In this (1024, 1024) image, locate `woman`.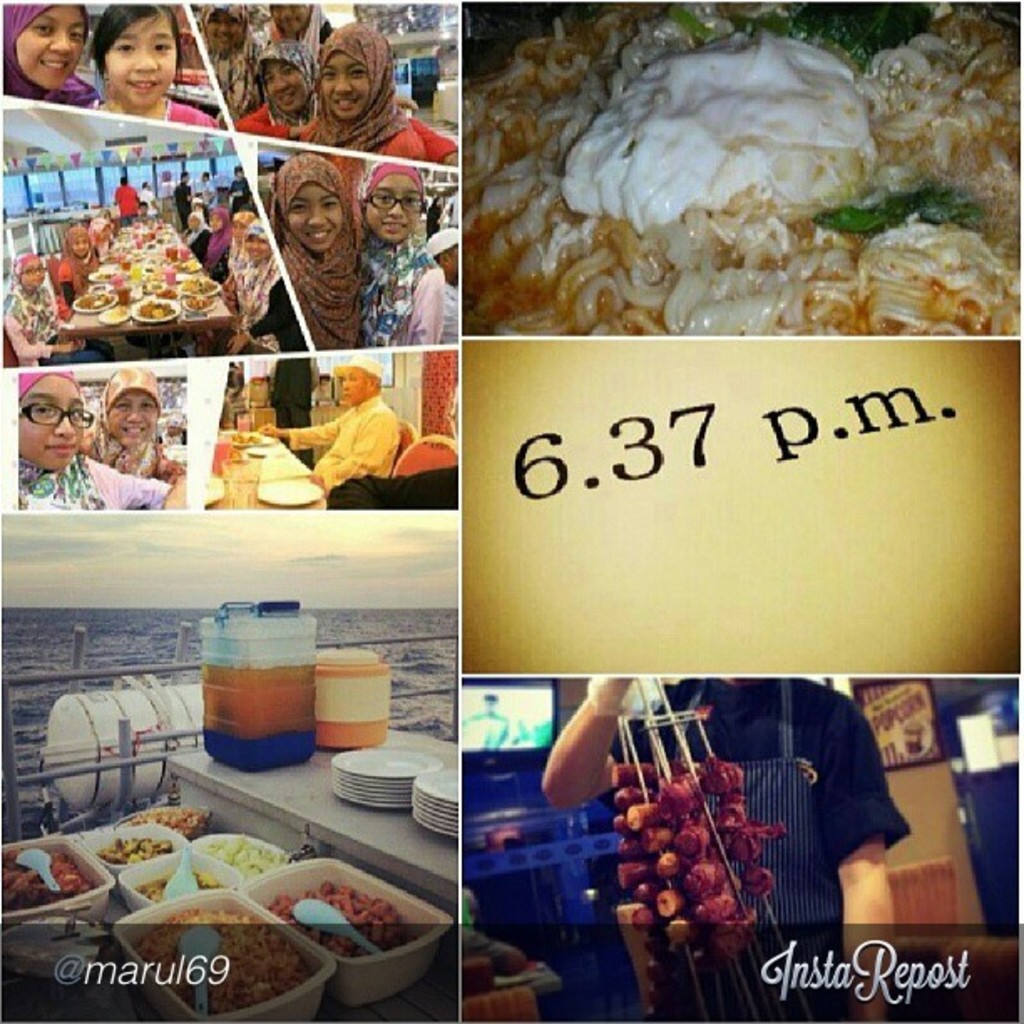
Bounding box: pyautogui.locateOnScreen(13, 375, 177, 505).
